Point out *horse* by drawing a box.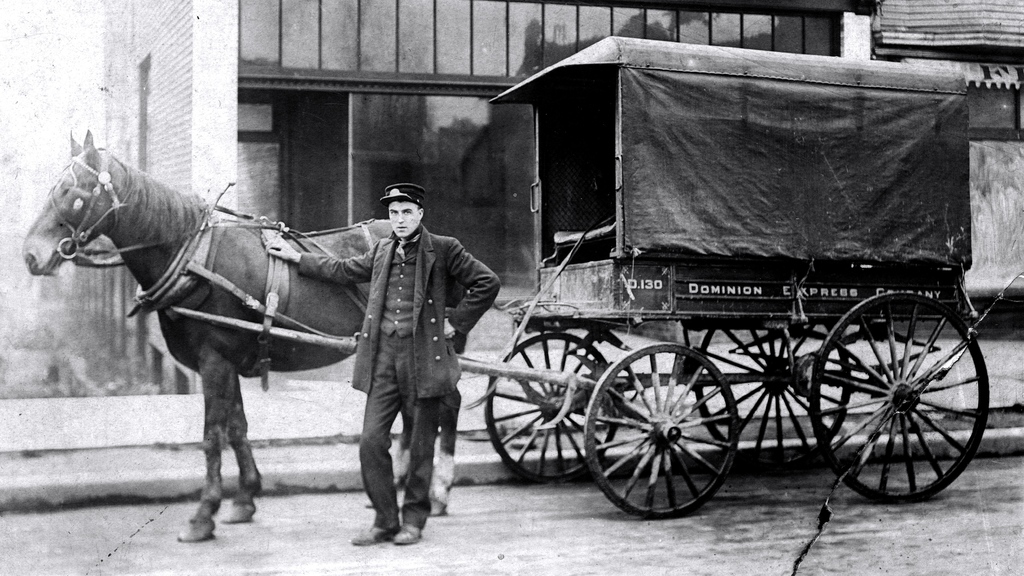
select_region(19, 128, 464, 542).
